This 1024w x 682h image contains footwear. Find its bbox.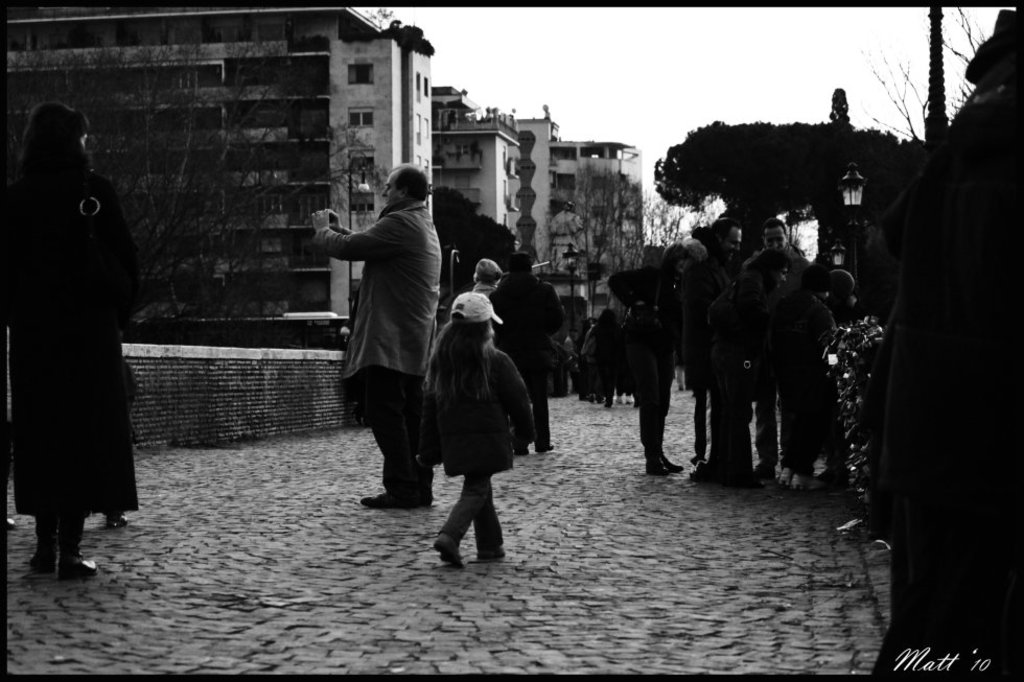
{"left": 359, "top": 490, "right": 399, "bottom": 508}.
